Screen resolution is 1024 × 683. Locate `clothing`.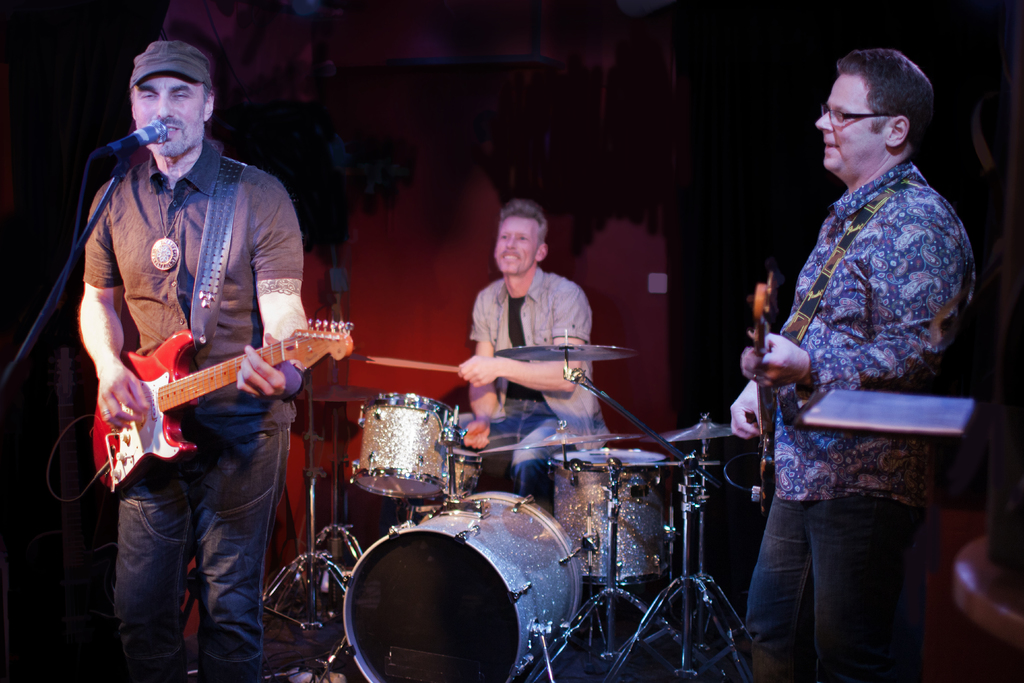
box(751, 86, 973, 625).
